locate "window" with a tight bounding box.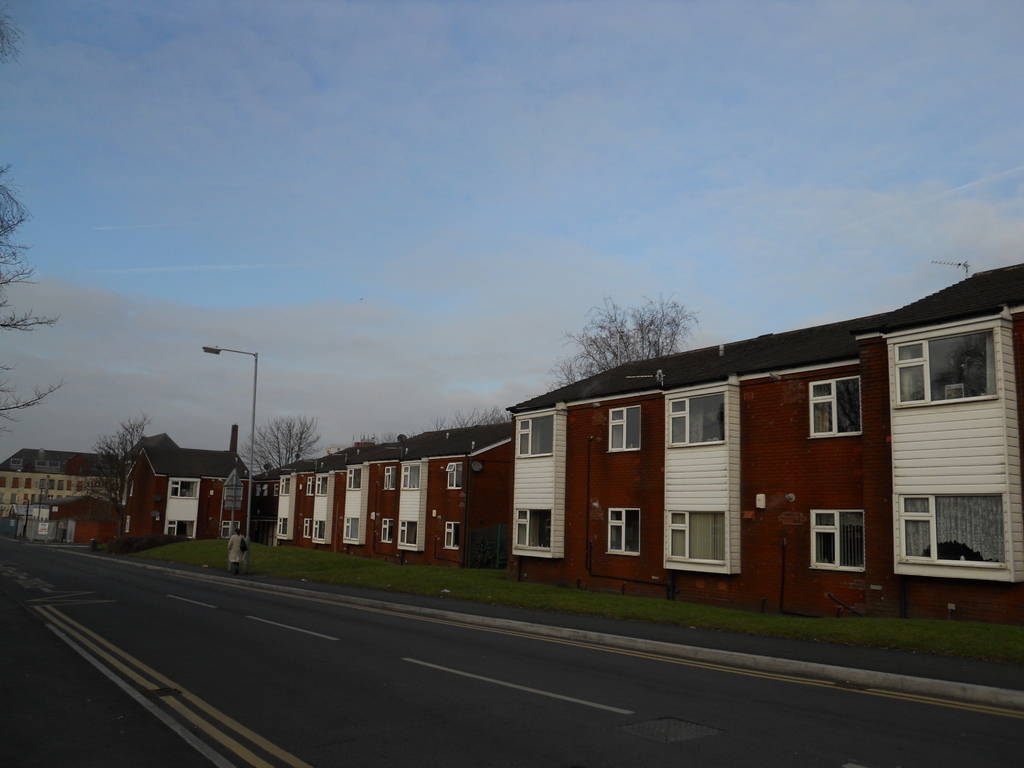
382, 521, 397, 545.
